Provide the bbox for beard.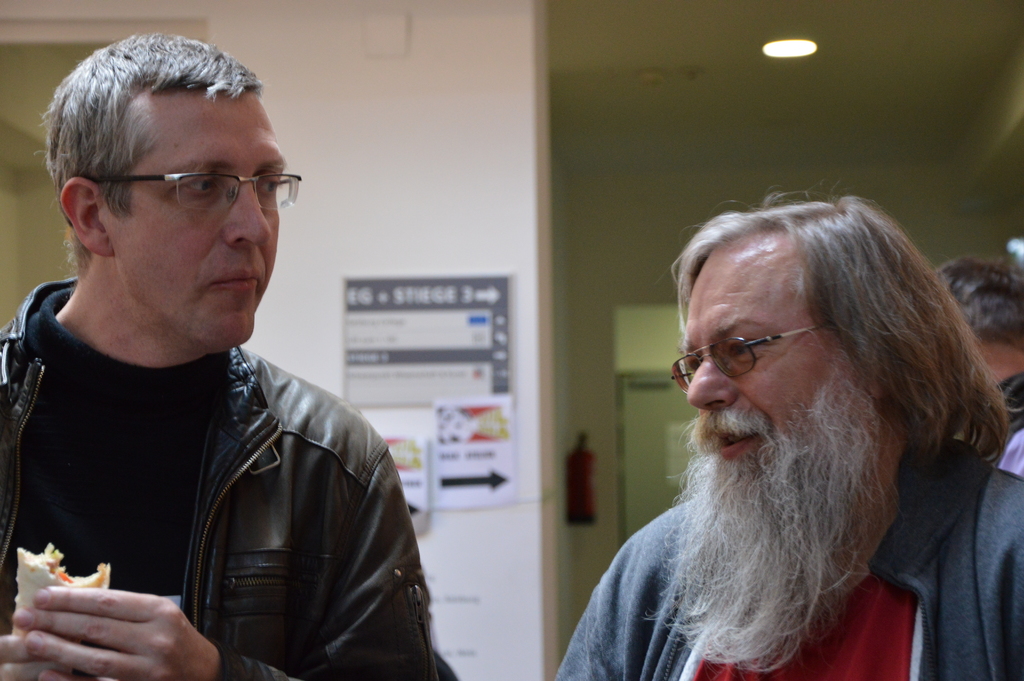
bbox=(641, 371, 899, 675).
